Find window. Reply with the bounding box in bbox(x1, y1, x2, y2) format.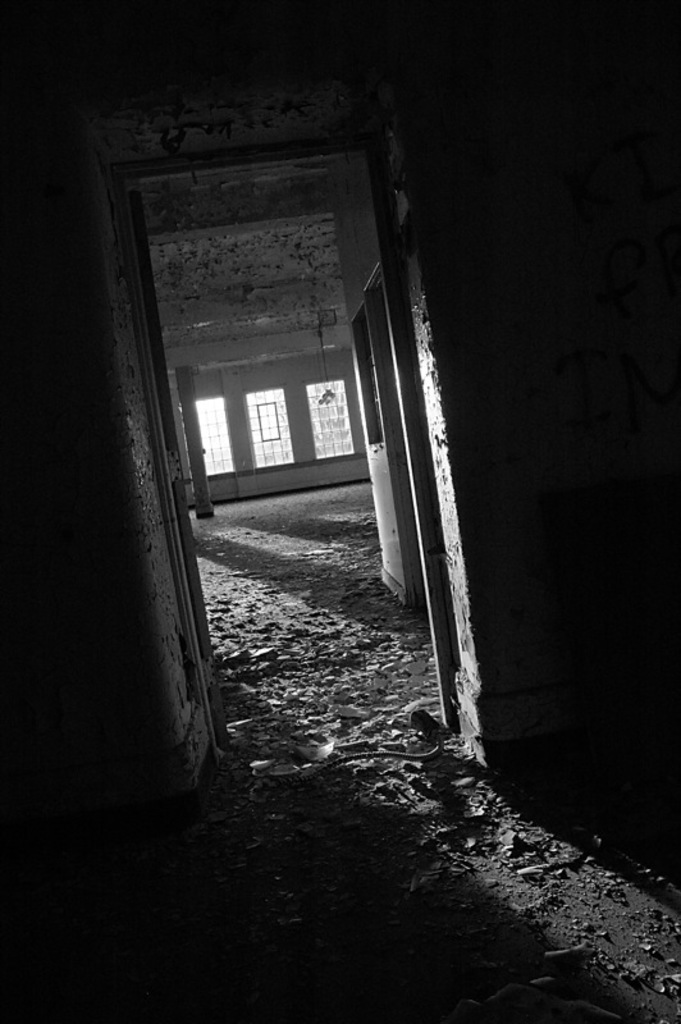
bbox(180, 389, 239, 477).
